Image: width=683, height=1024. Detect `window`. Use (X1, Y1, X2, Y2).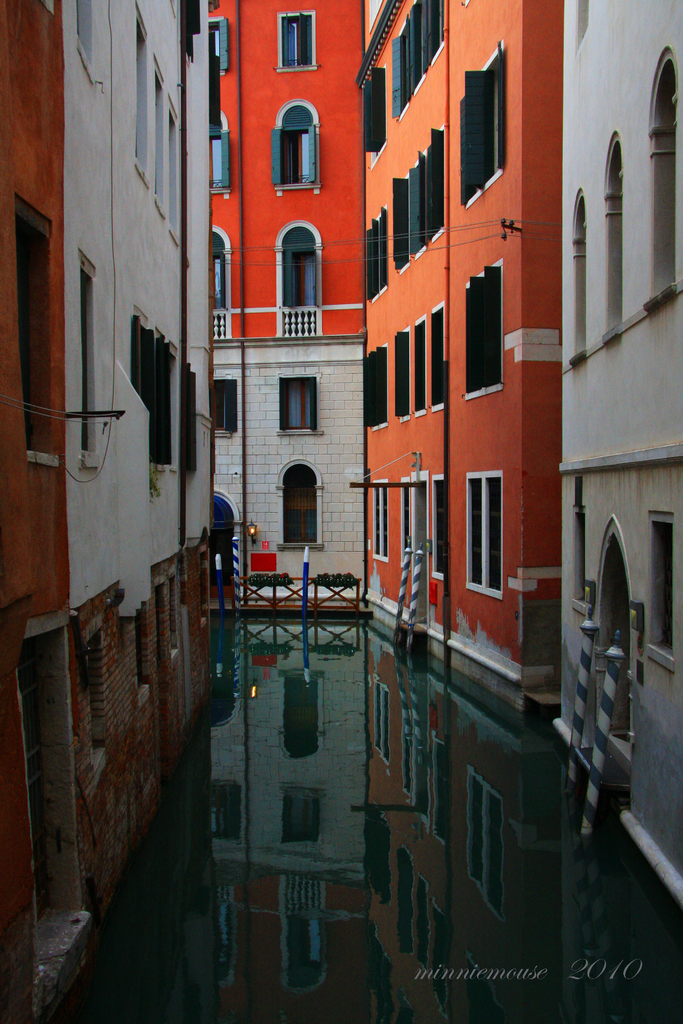
(386, 127, 442, 278).
